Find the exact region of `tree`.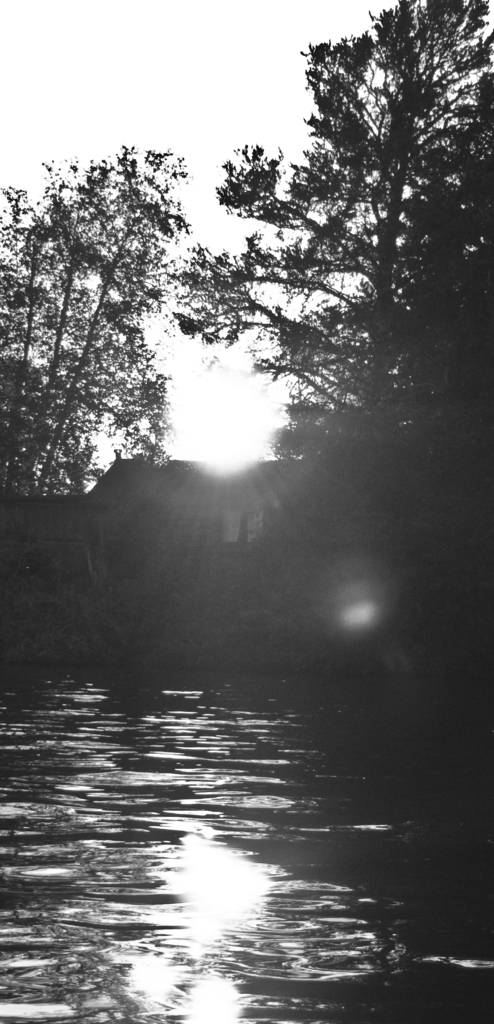
Exact region: [x1=159, y1=0, x2=493, y2=545].
